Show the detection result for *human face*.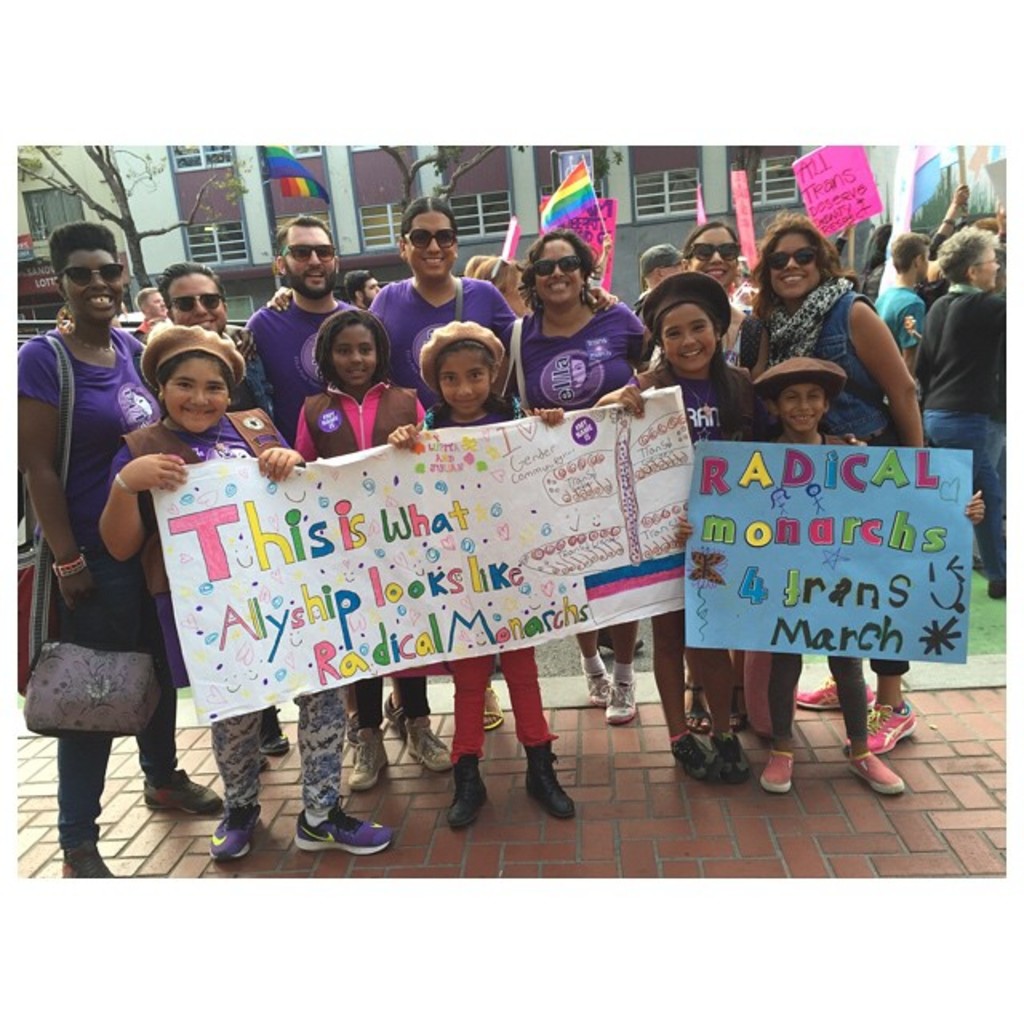
{"left": 971, "top": 240, "right": 994, "bottom": 288}.
